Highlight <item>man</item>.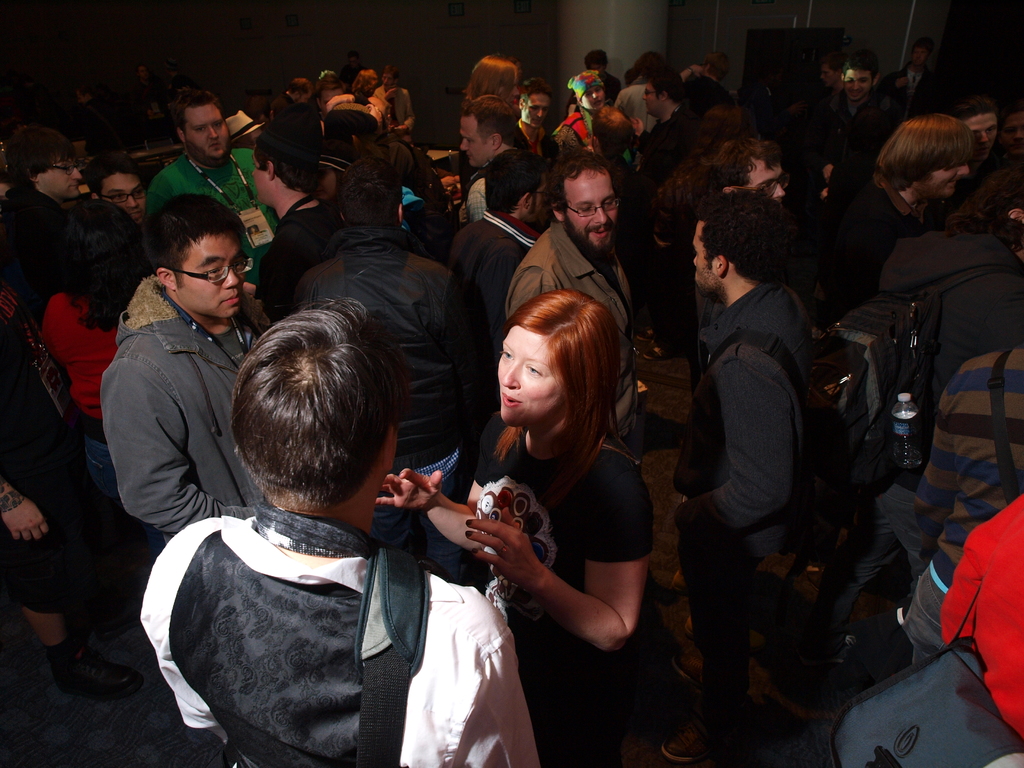
Highlighted region: select_region(273, 77, 314, 114).
